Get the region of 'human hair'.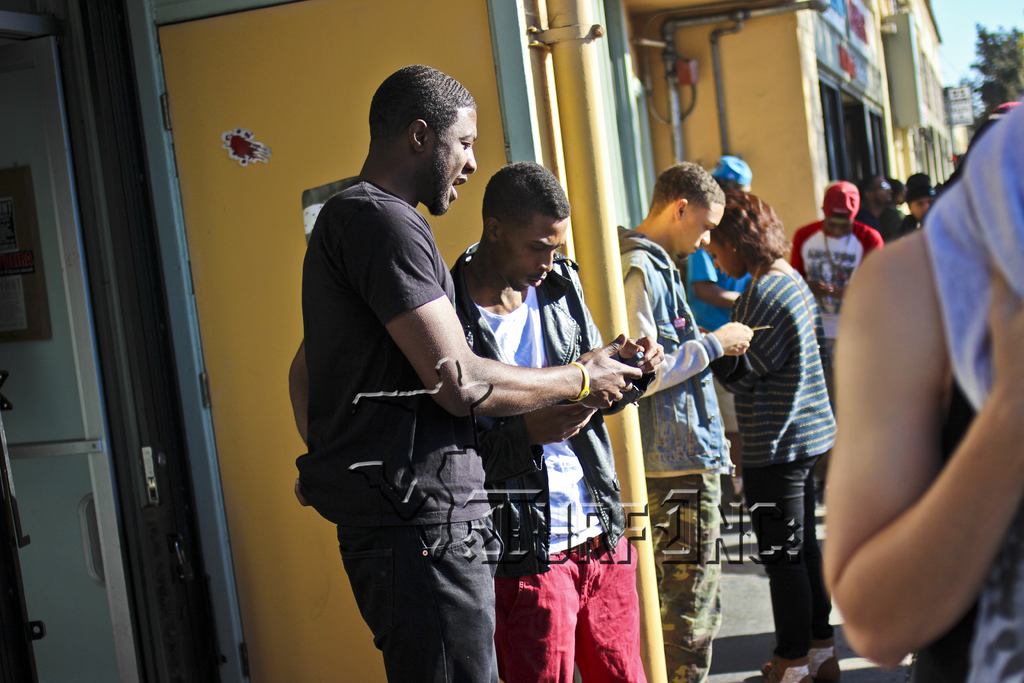
645/158/731/217.
